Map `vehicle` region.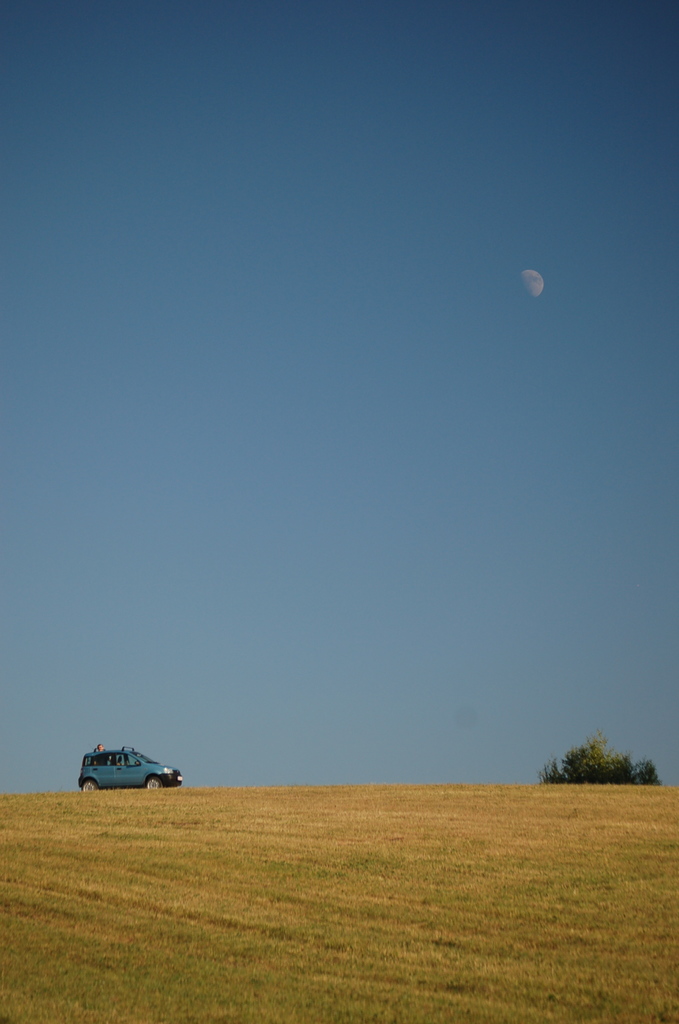
Mapped to (72, 749, 176, 804).
